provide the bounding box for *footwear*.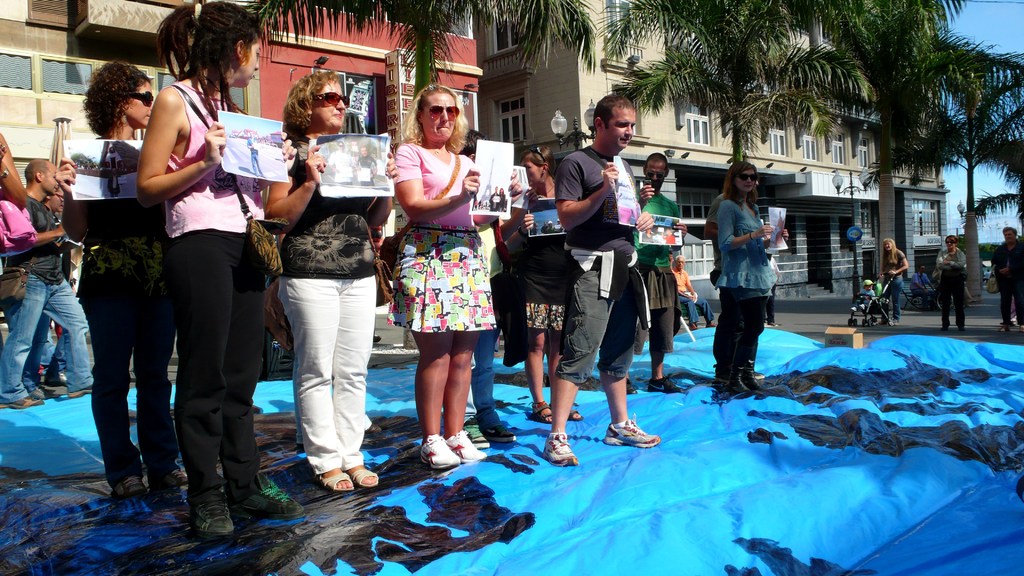
<region>147, 467, 191, 485</region>.
